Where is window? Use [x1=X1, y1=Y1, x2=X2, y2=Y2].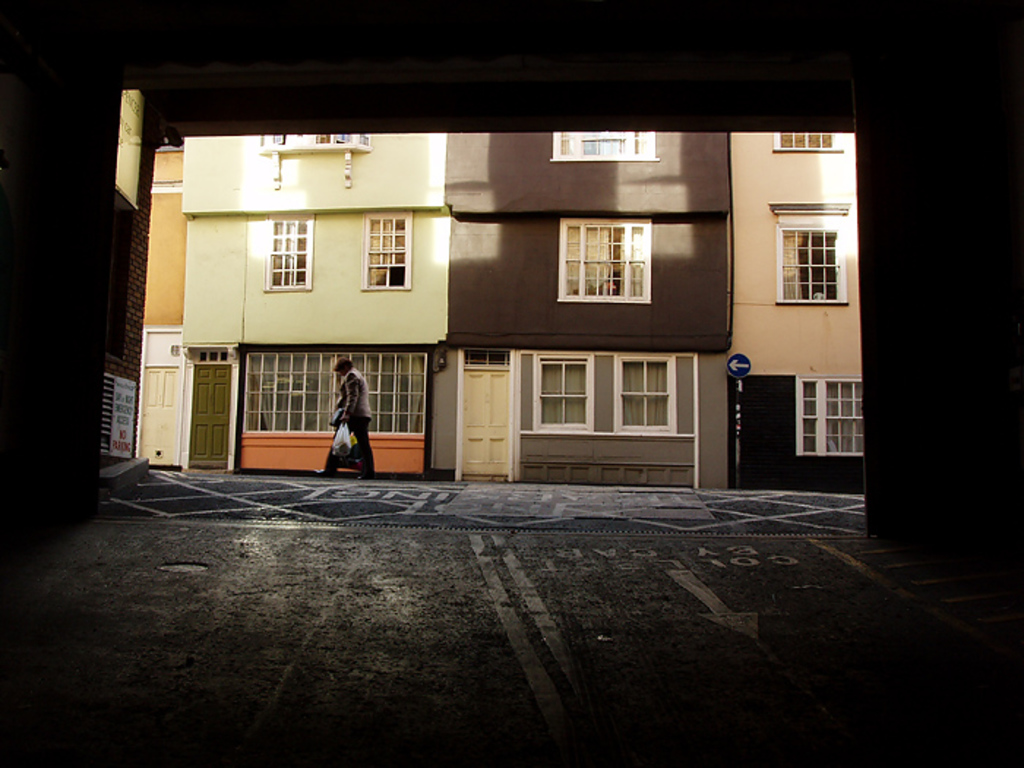
[x1=234, y1=347, x2=432, y2=430].
